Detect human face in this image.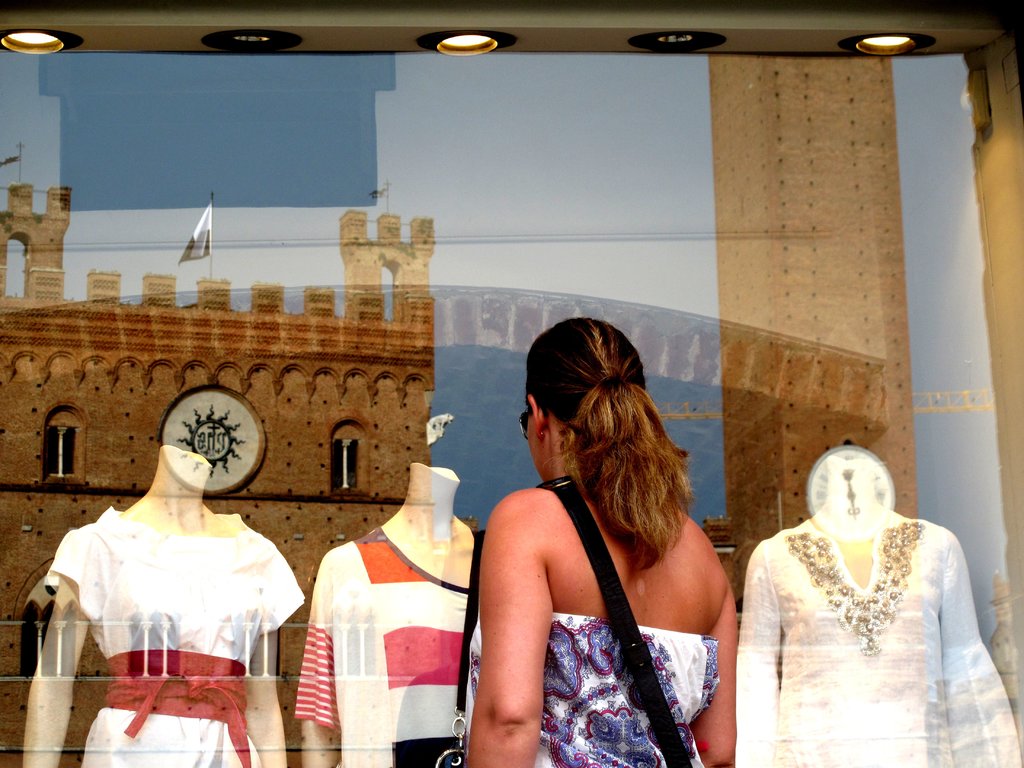
Detection: [525, 403, 550, 483].
